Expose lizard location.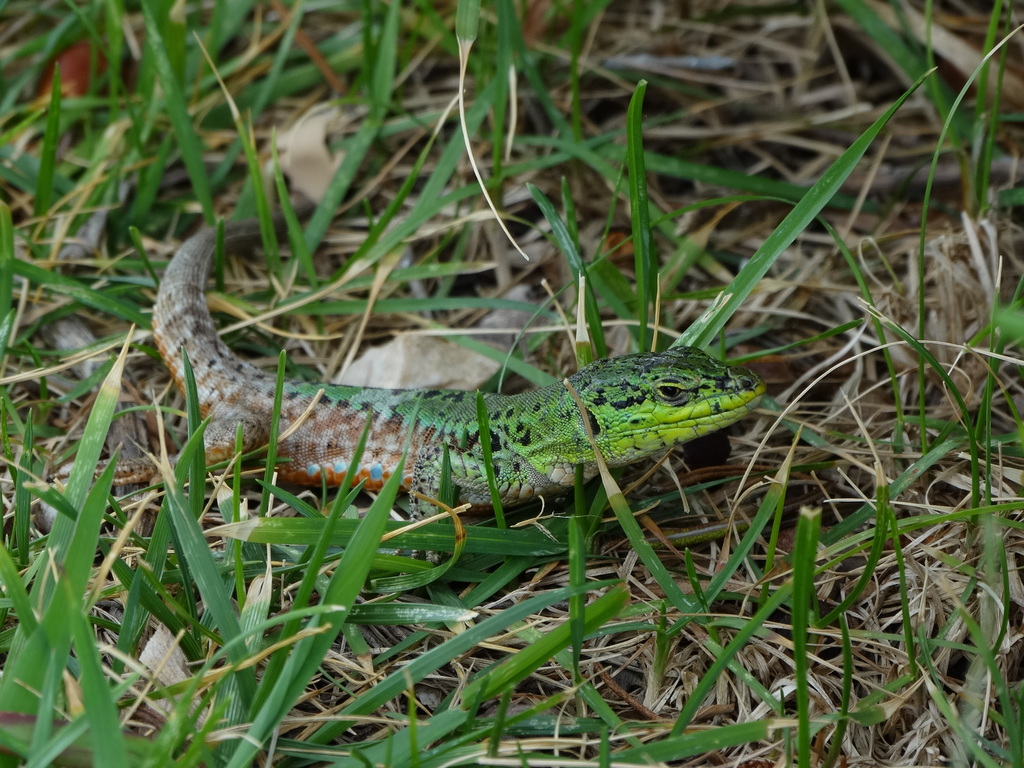
Exposed at bbox=[84, 249, 752, 575].
